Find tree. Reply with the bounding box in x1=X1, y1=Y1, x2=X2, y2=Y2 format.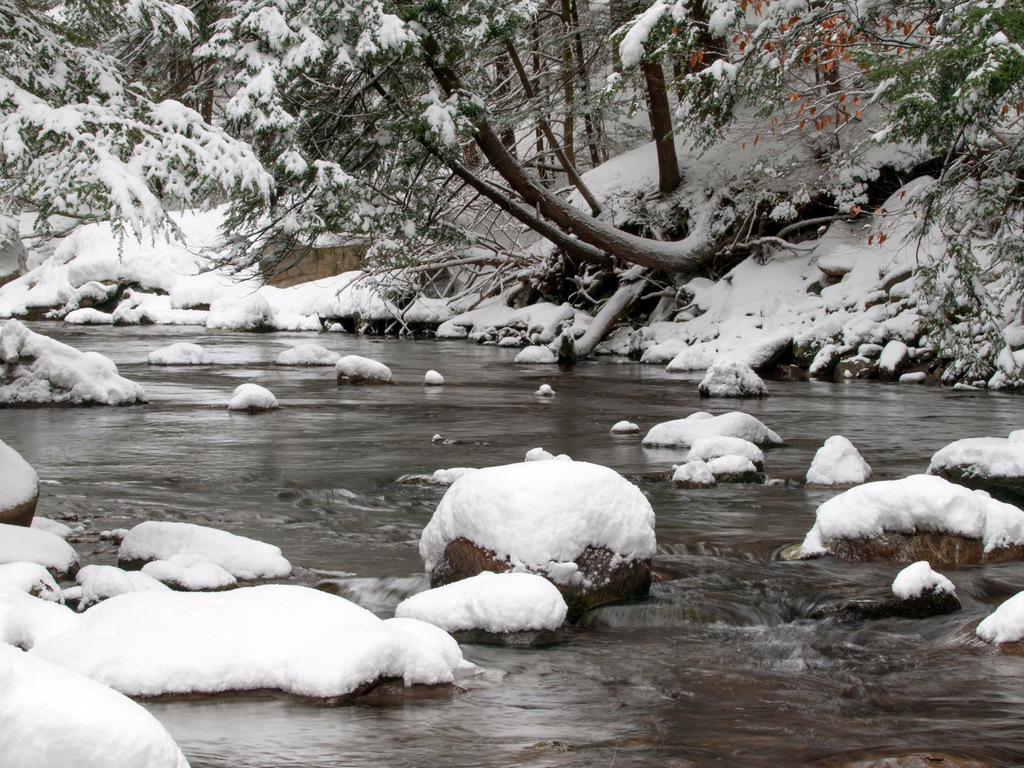
x1=0, y1=0, x2=1023, y2=403.
